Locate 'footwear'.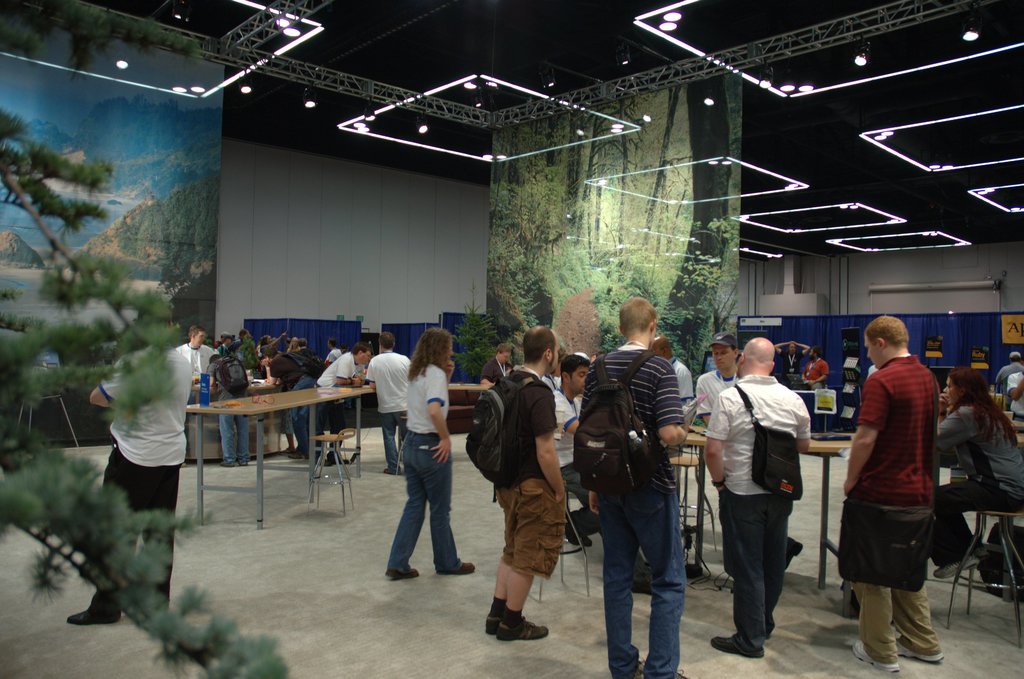
Bounding box: box(565, 516, 597, 550).
